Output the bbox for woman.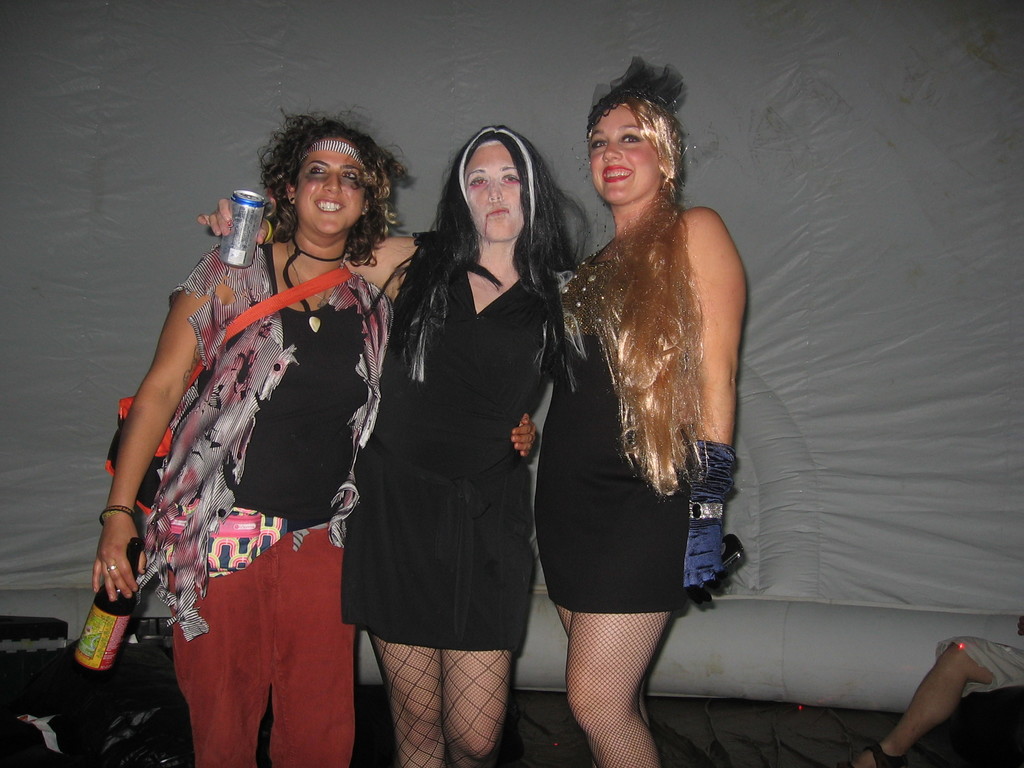
x1=91, y1=99, x2=536, y2=767.
